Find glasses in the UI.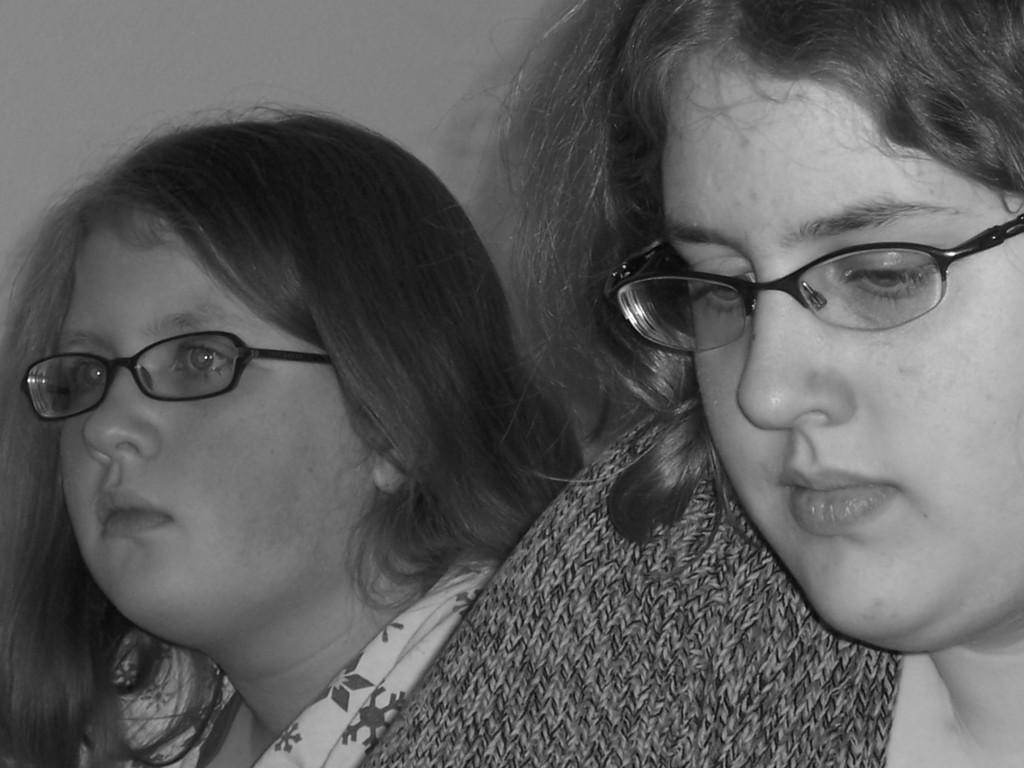
UI element at 32, 321, 325, 420.
